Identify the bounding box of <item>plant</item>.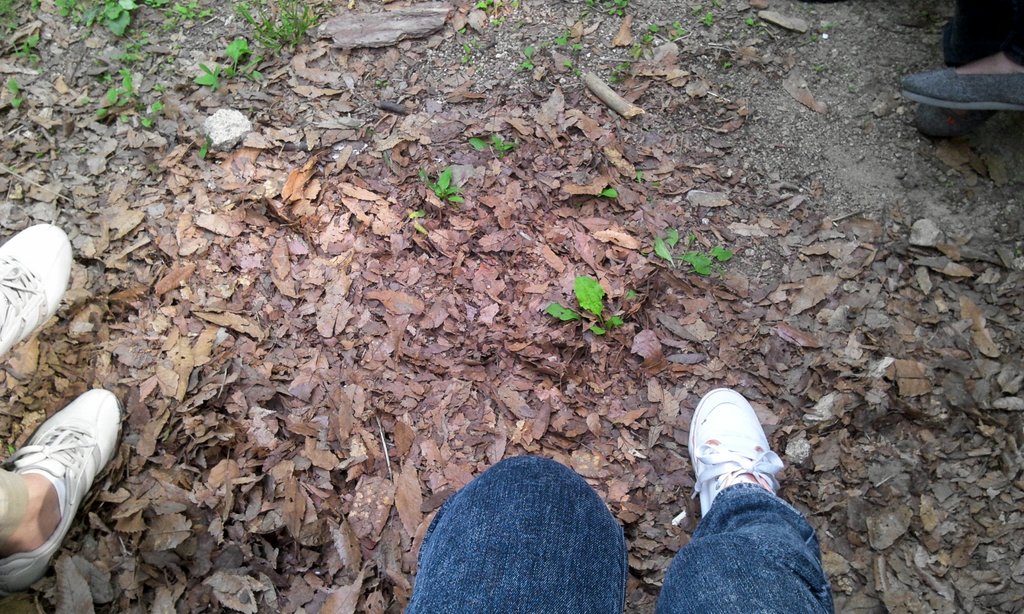
detection(641, 22, 661, 45).
